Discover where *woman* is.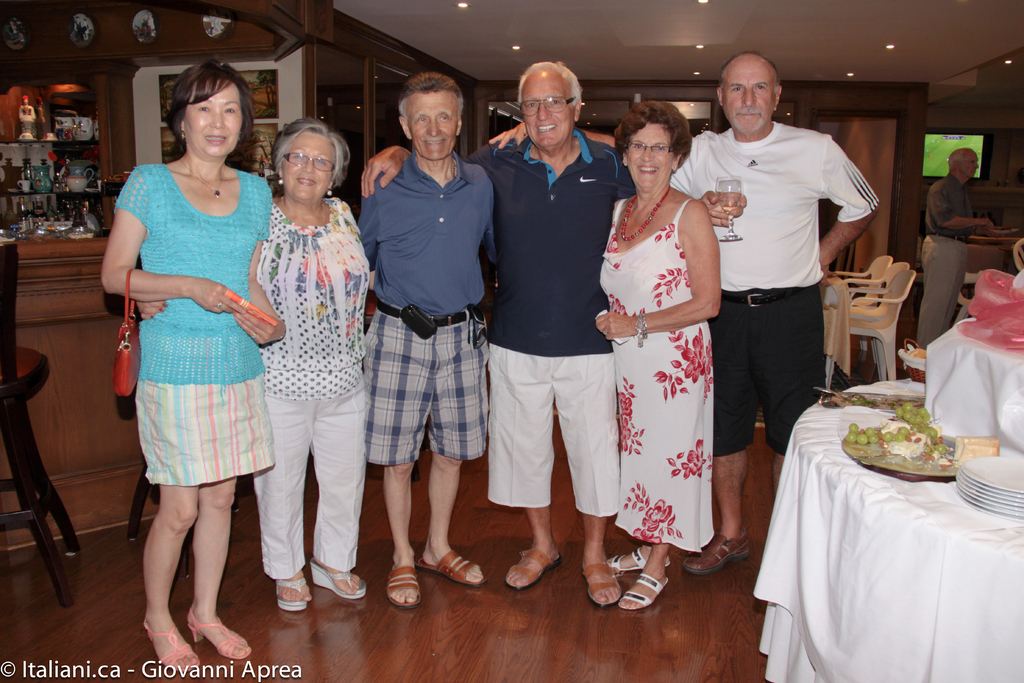
Discovered at Rect(99, 62, 281, 682).
